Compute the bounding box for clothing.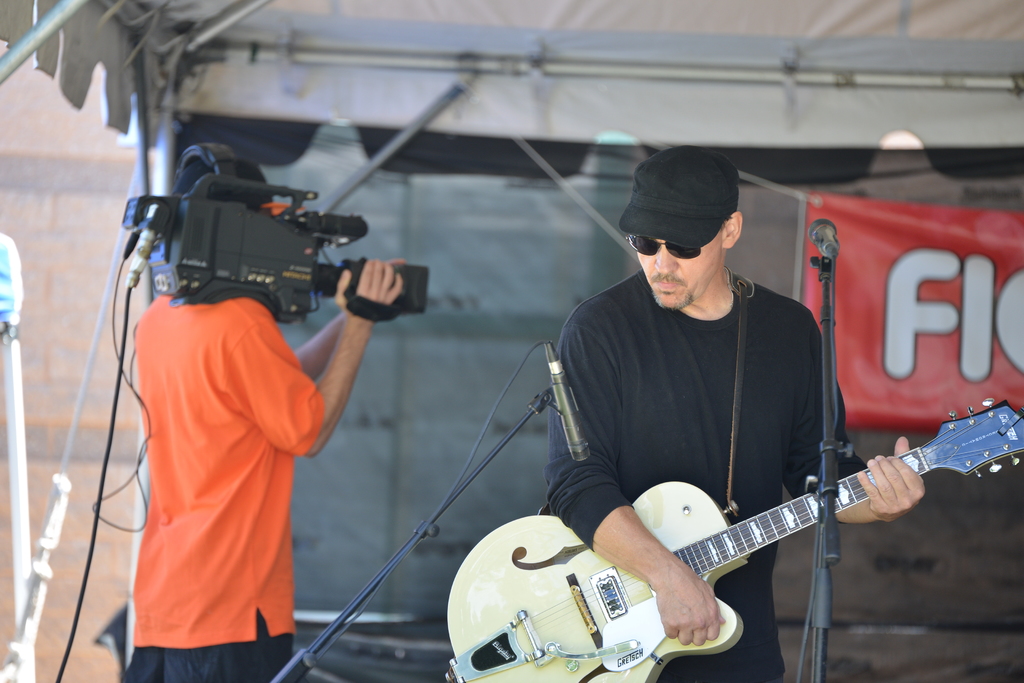
97/241/346/657.
